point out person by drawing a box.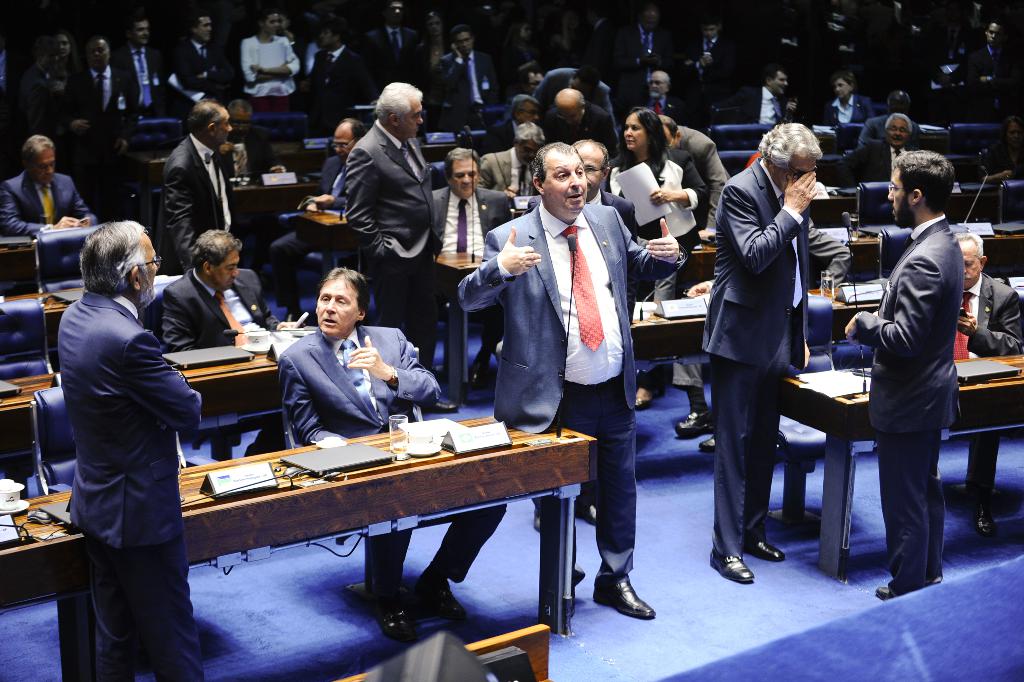
bbox(482, 93, 553, 153).
